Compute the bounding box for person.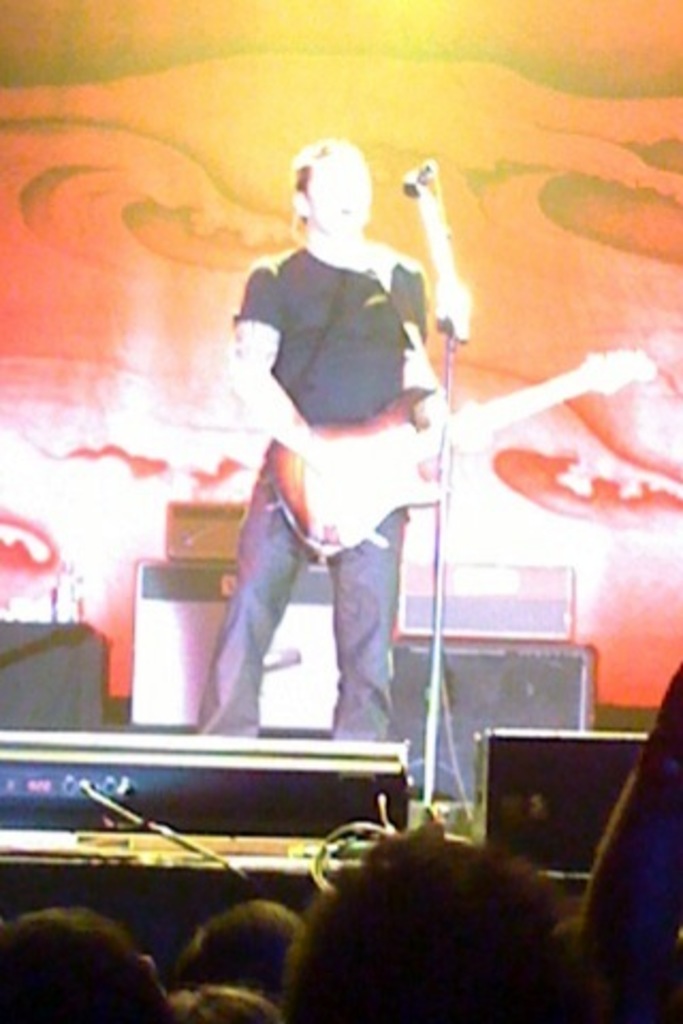
[175,143,427,764].
